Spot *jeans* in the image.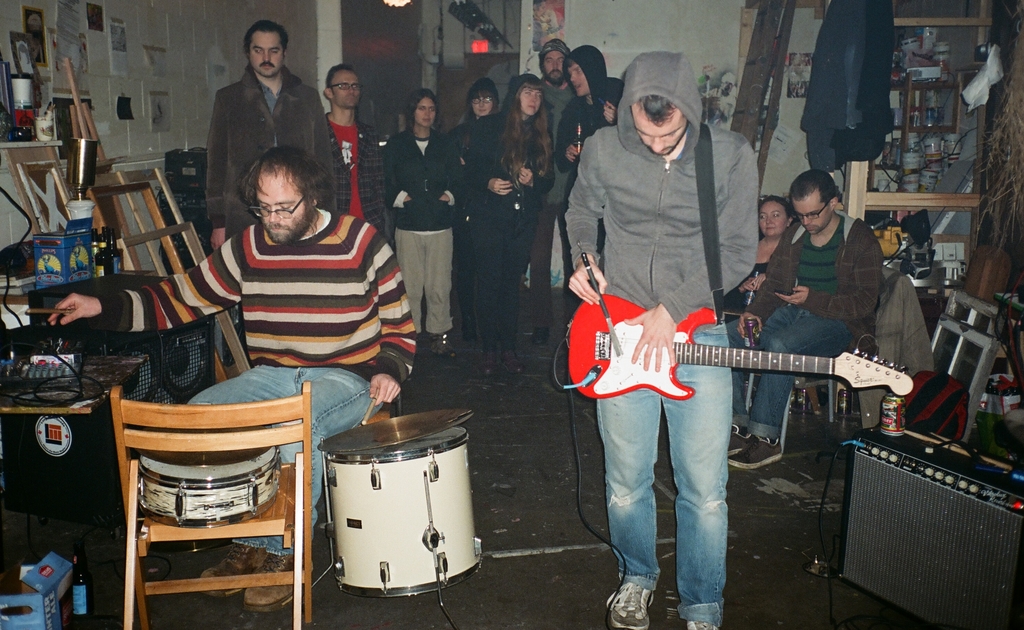
*jeans* found at x1=191 y1=363 x2=391 y2=556.
